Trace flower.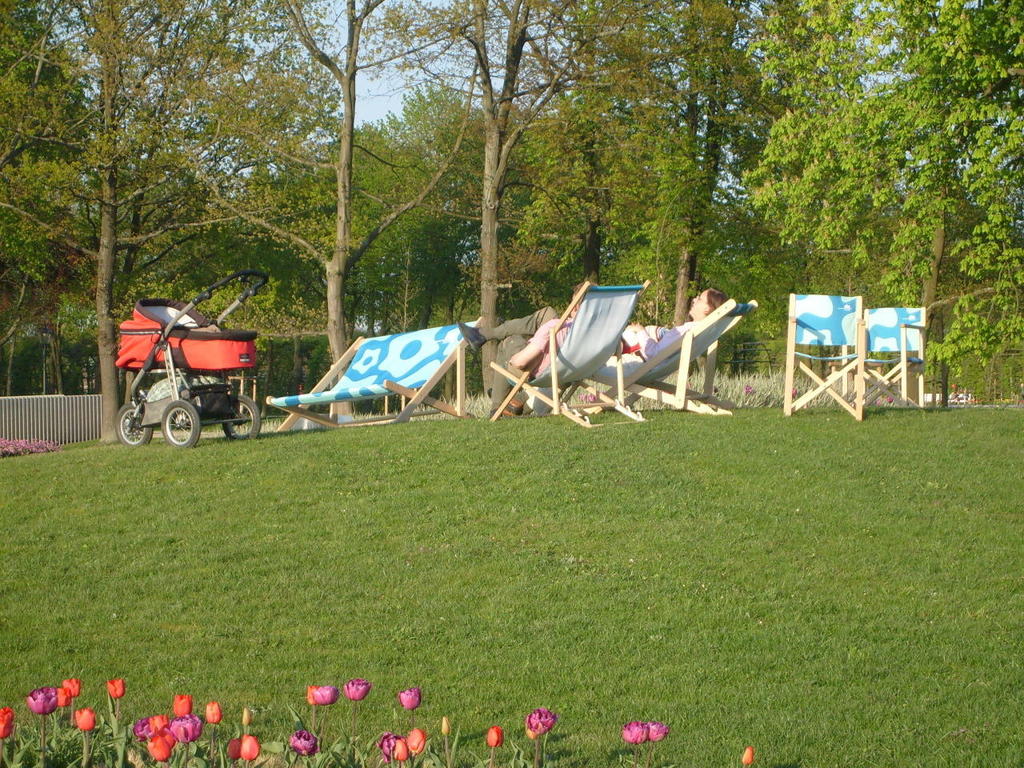
Traced to <bbox>441, 716, 450, 735</bbox>.
